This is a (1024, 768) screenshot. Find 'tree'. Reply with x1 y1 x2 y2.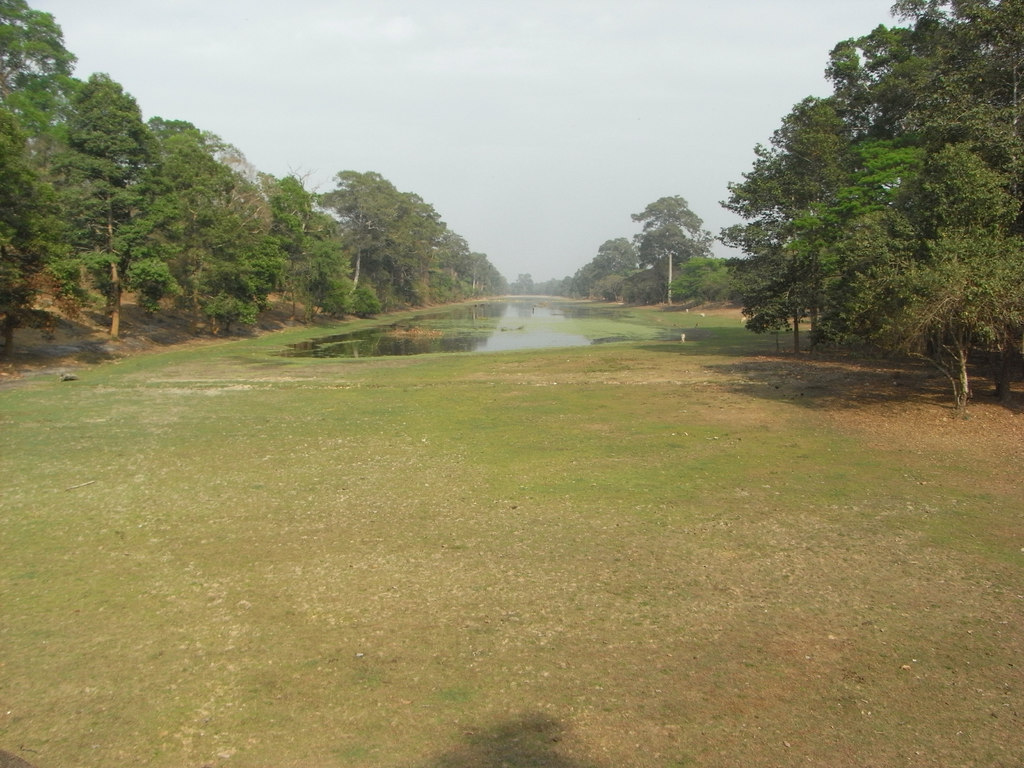
630 198 705 265.
